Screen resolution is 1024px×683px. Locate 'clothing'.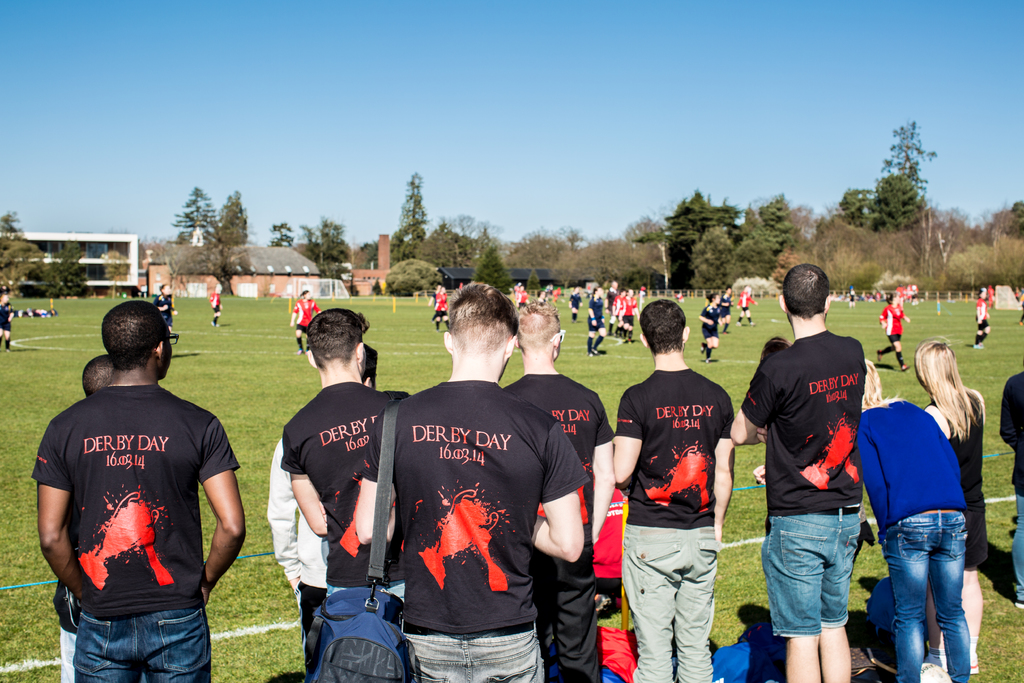
<box>595,338,606,347</box>.
